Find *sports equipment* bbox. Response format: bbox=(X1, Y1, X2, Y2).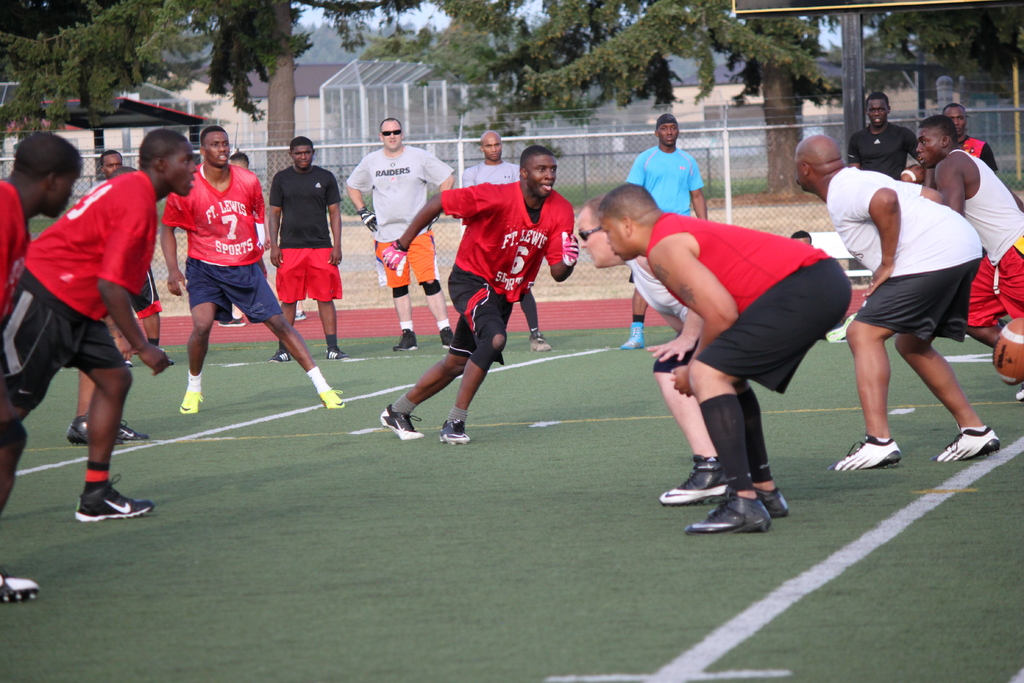
bbox=(380, 407, 428, 441).
